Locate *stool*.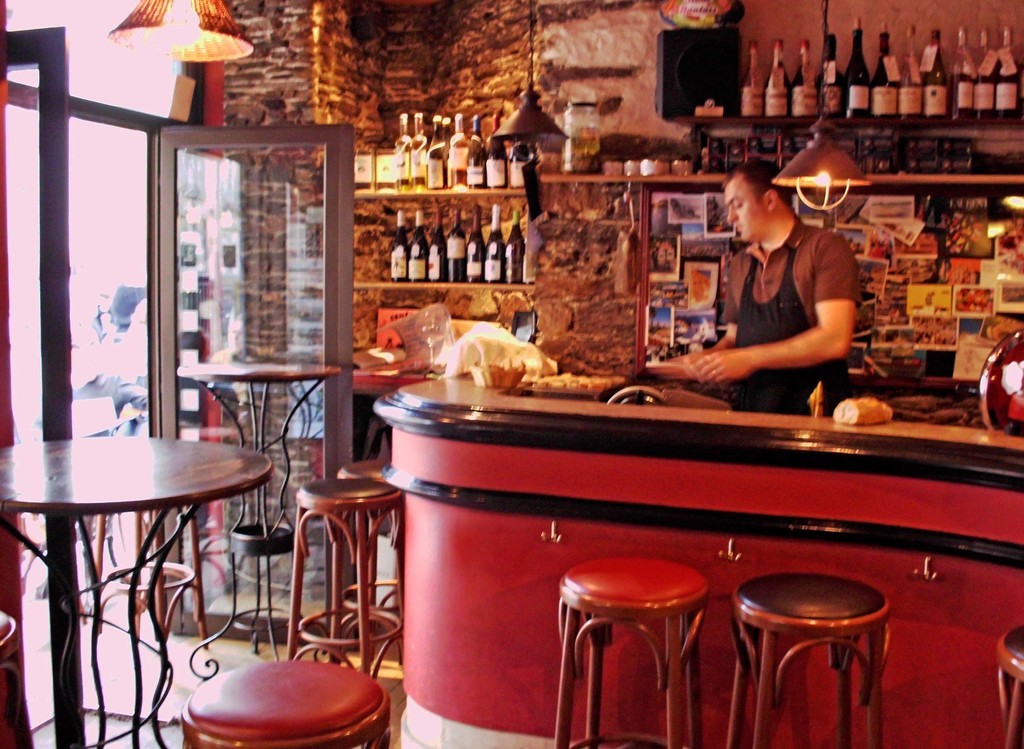
Bounding box: (x1=556, y1=552, x2=715, y2=748).
